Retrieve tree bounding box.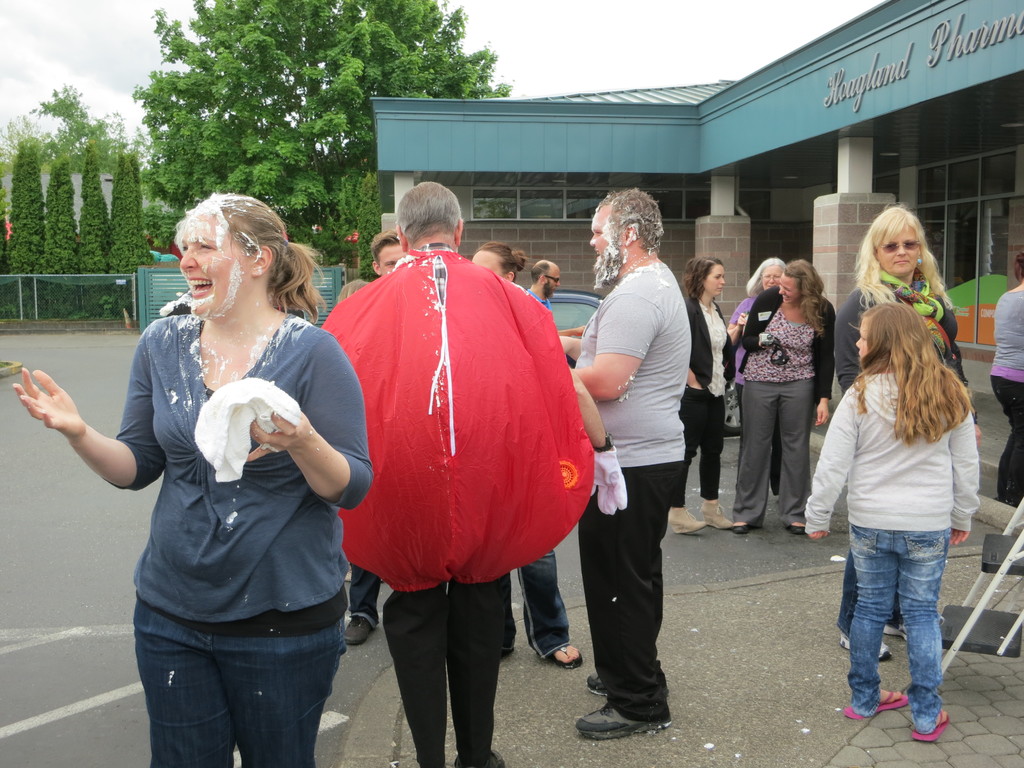
Bounding box: (x1=129, y1=0, x2=517, y2=273).
